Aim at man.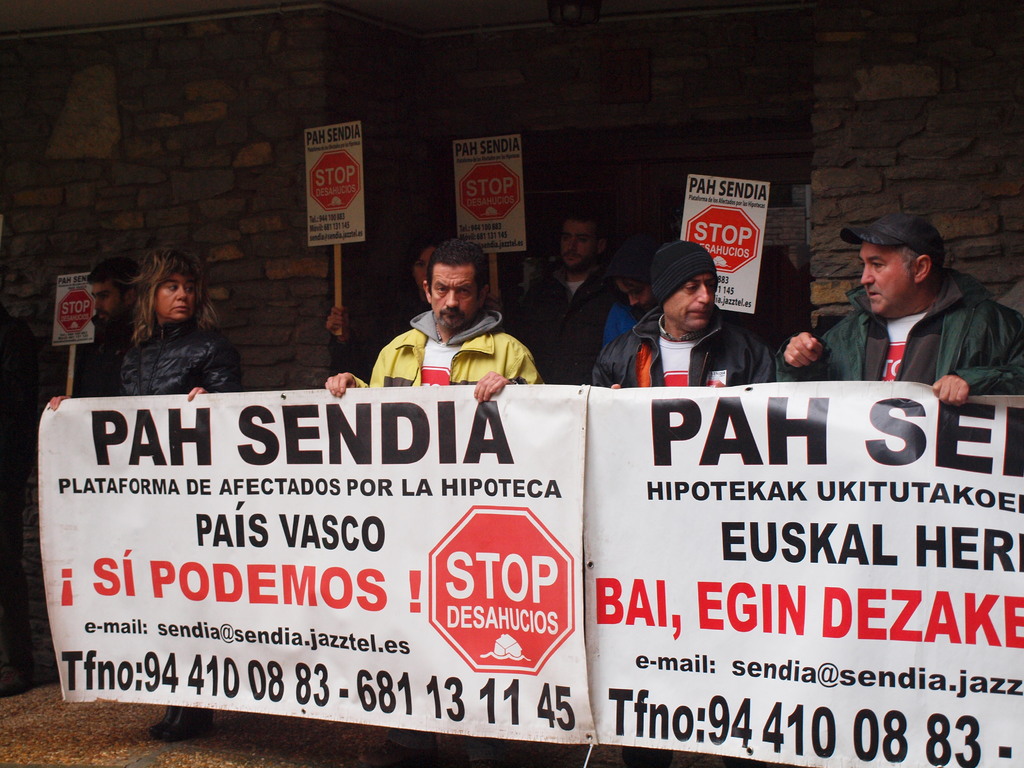
Aimed at 589, 260, 784, 396.
